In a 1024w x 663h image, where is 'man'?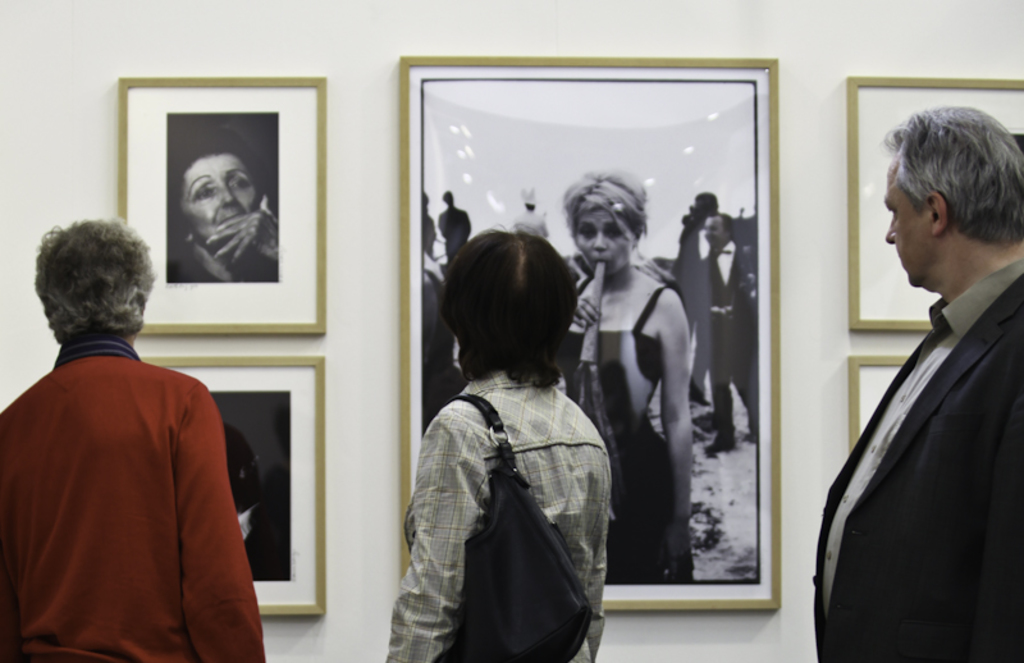
box(698, 215, 754, 466).
